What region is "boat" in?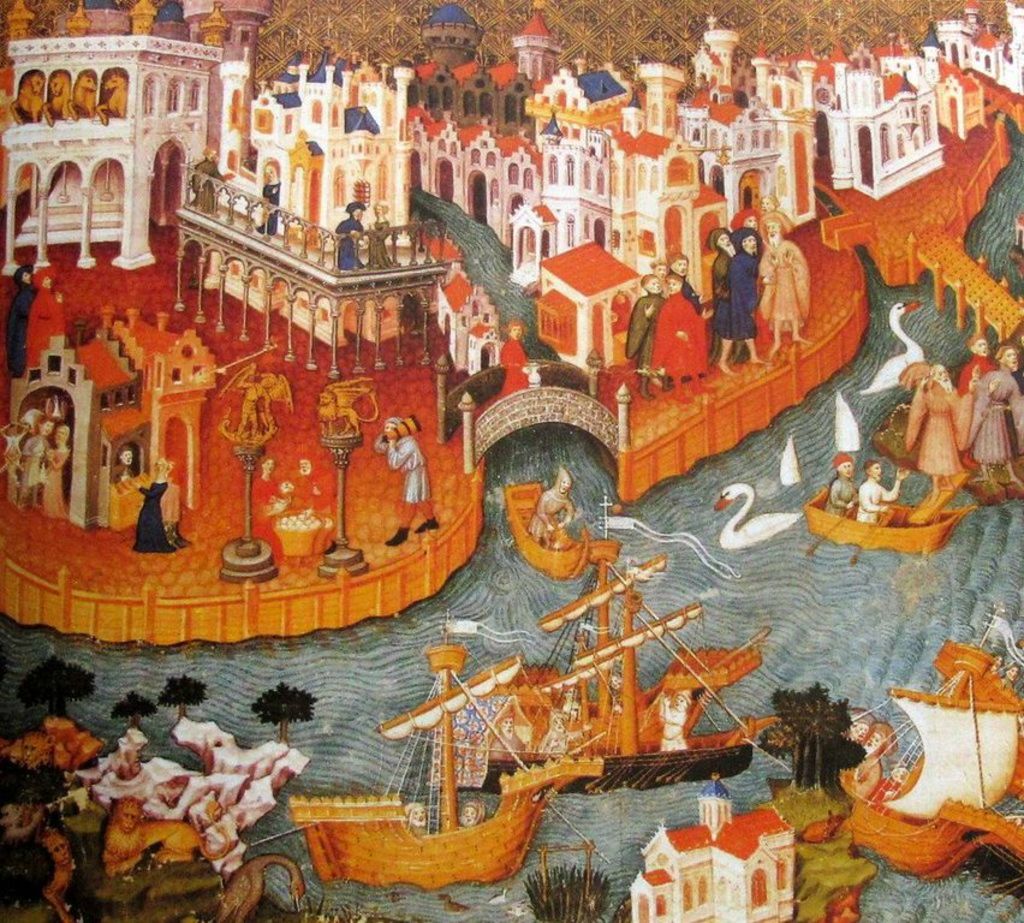
pyautogui.locateOnScreen(505, 481, 595, 579).
